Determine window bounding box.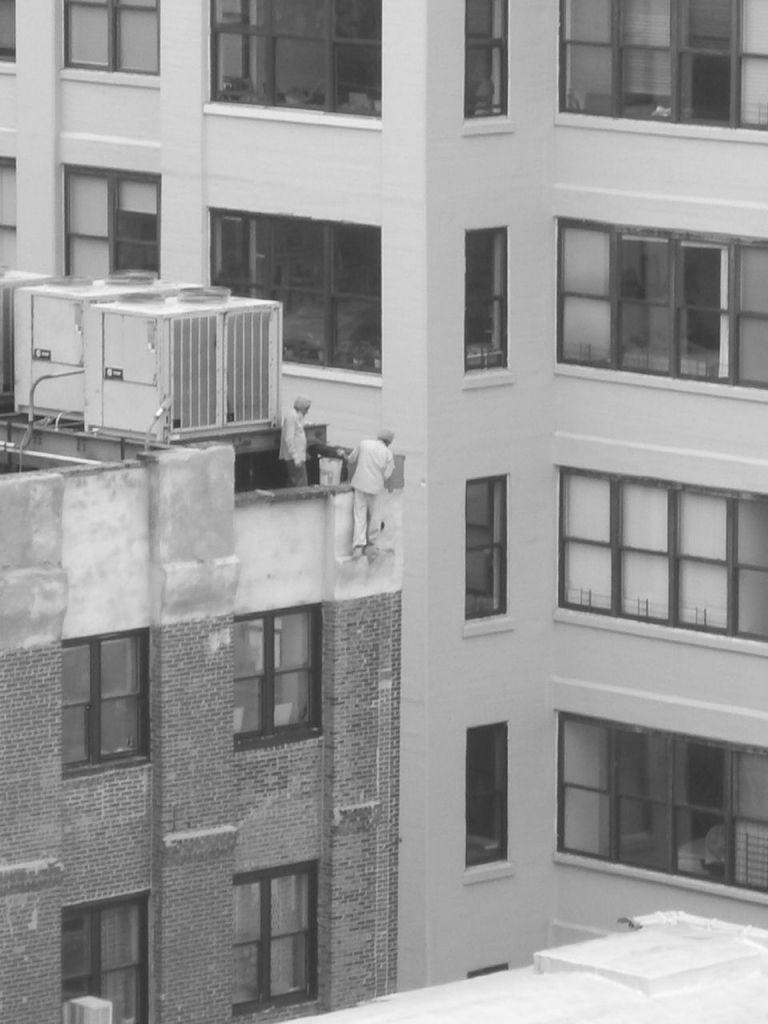
Determined: (558,438,767,659).
